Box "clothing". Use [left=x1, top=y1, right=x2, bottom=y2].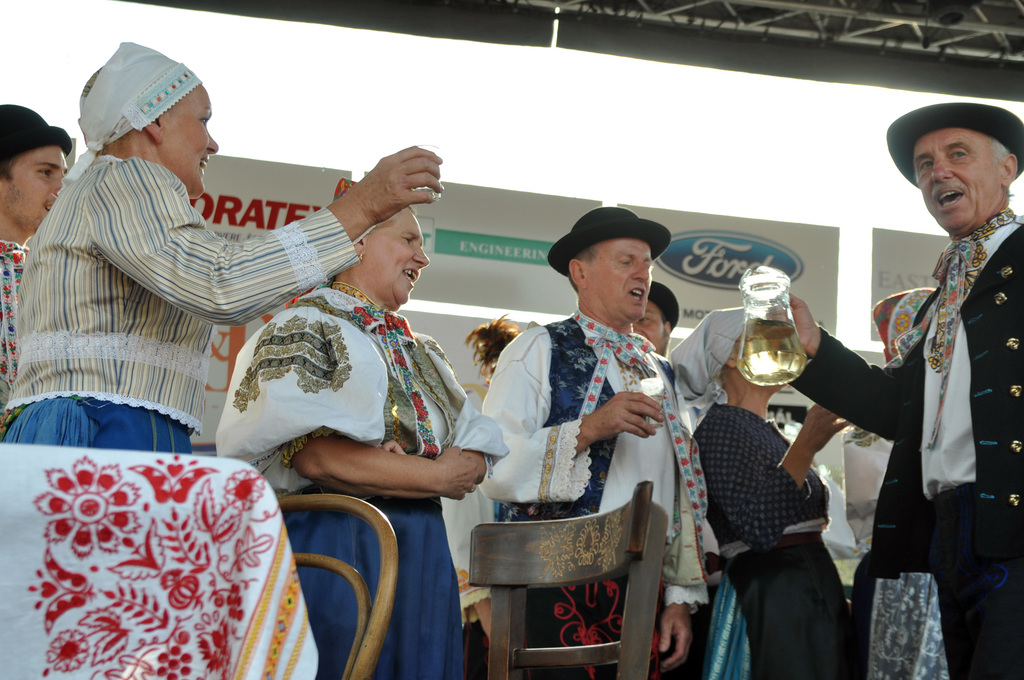
[left=18, top=111, right=363, bottom=466].
